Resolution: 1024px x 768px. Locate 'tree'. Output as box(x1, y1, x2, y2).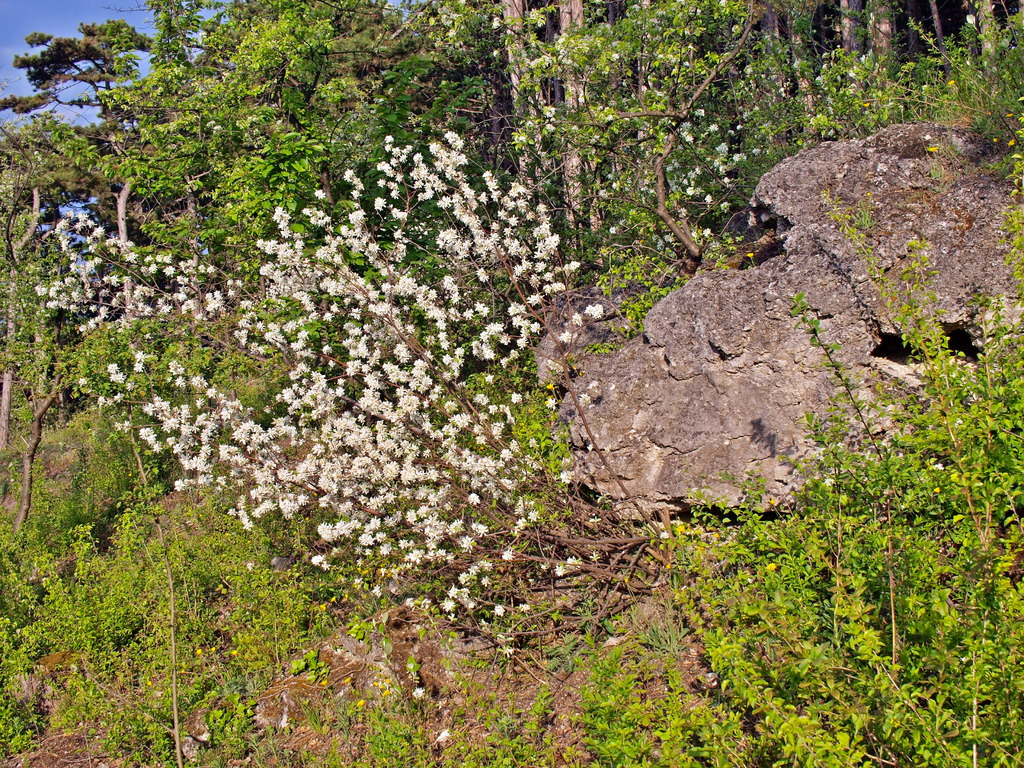
box(845, 0, 920, 153).
